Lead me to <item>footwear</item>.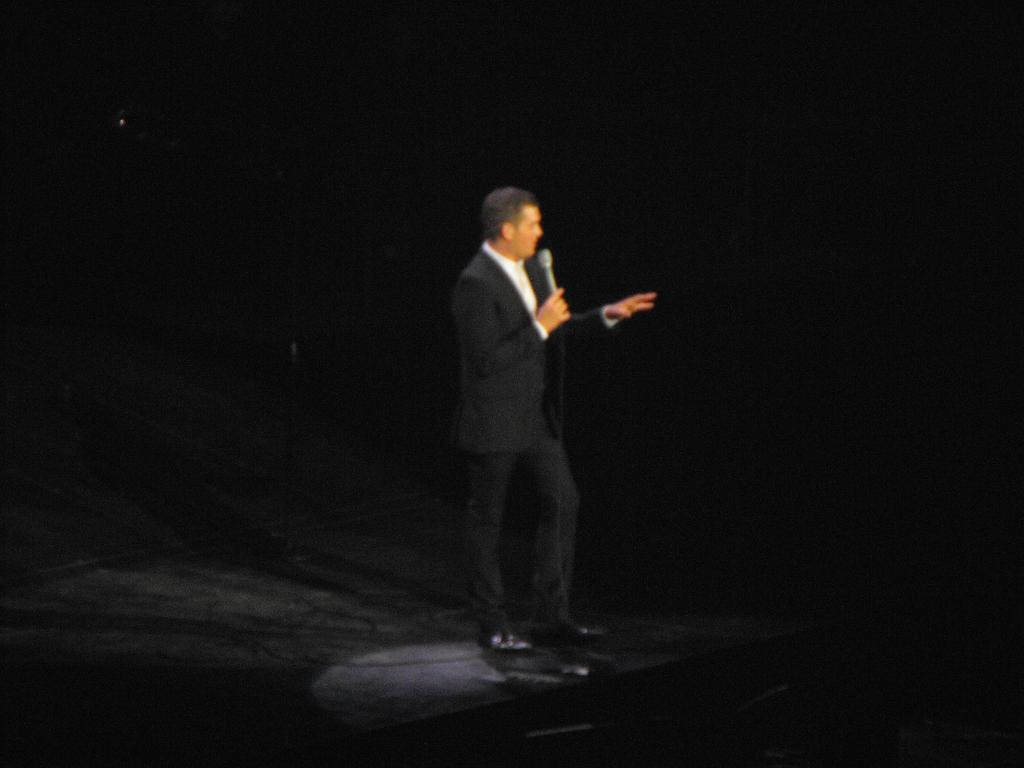
Lead to {"left": 540, "top": 616, "right": 611, "bottom": 639}.
